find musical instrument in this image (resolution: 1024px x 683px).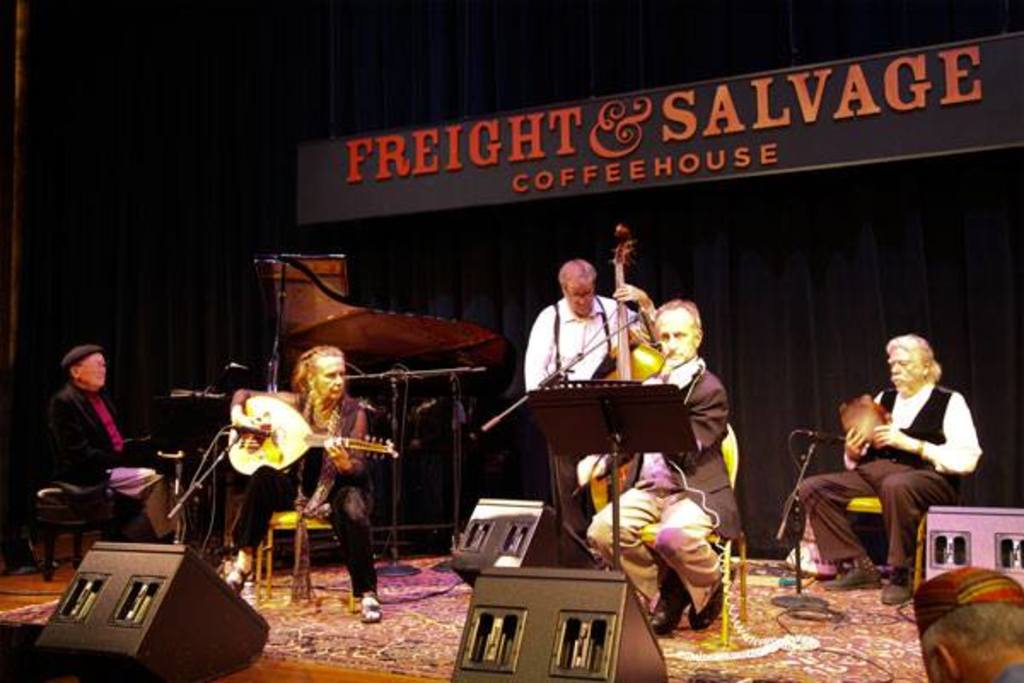
box(478, 224, 688, 499).
